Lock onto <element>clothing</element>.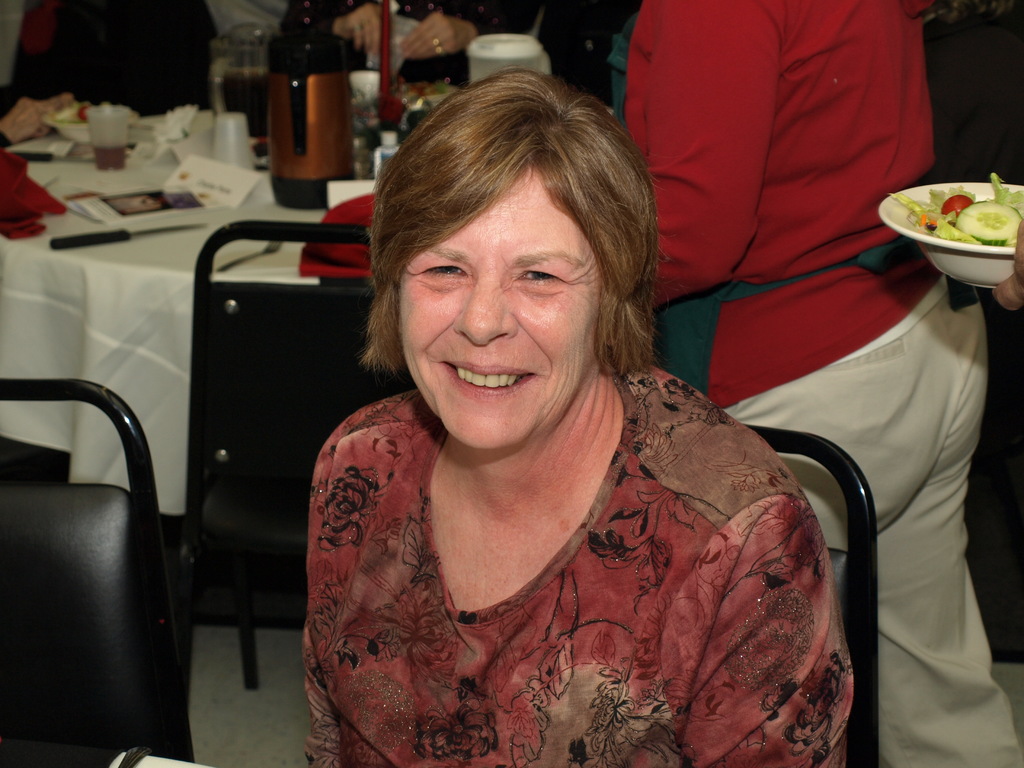
Locked: l=630, t=0, r=1023, b=767.
